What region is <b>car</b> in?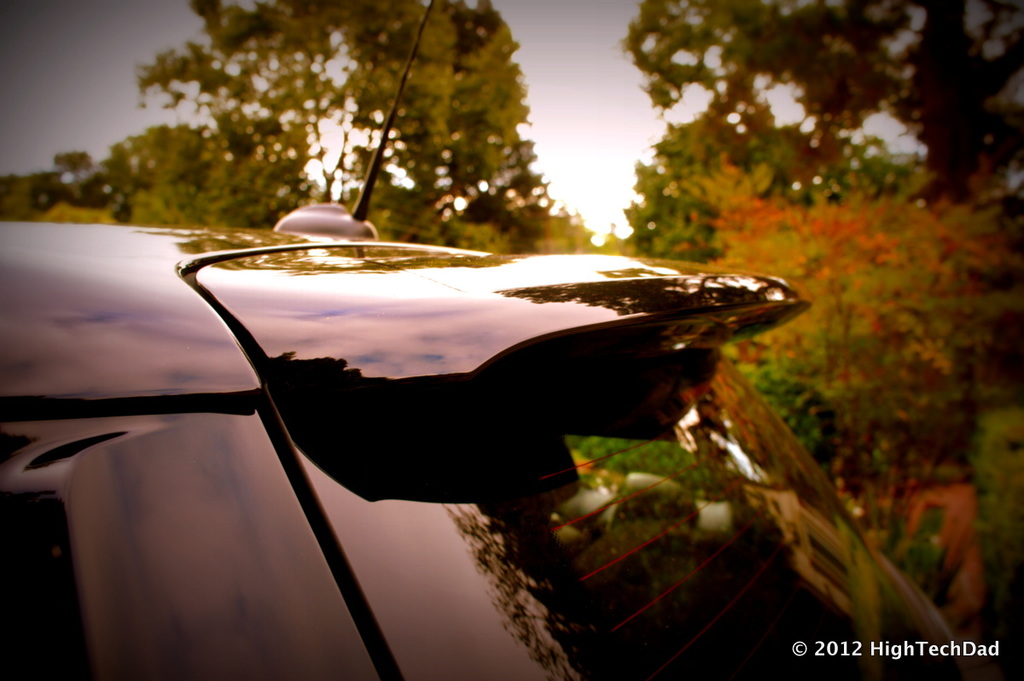
pyautogui.locateOnScreen(0, 0, 985, 680).
